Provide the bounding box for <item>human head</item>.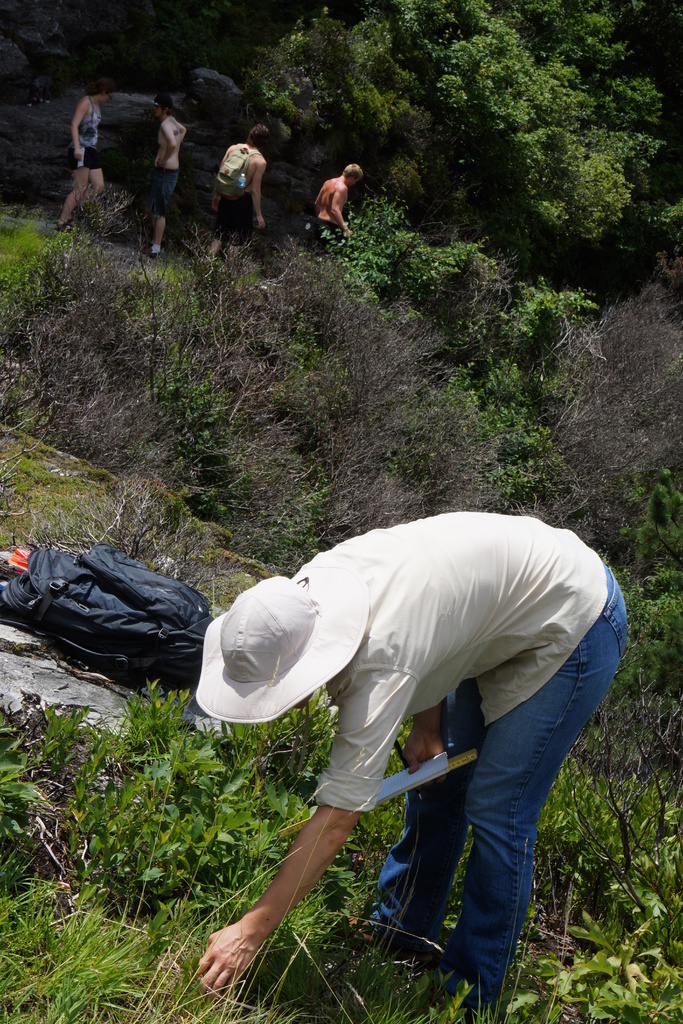
Rect(338, 161, 366, 186).
